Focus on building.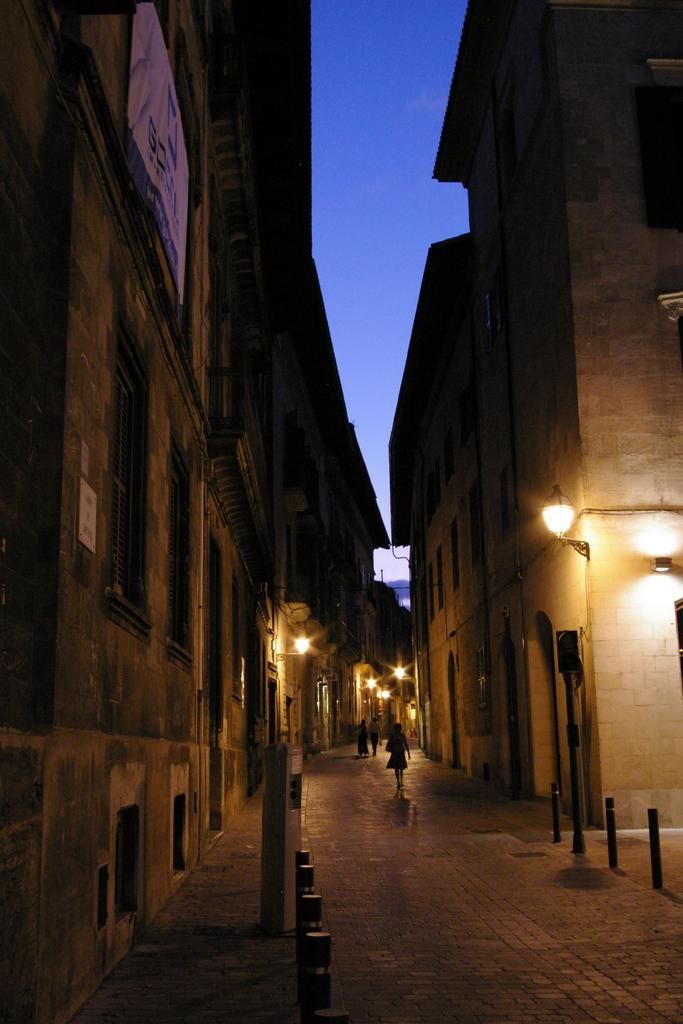
Focused at <region>1, 2, 412, 1023</region>.
